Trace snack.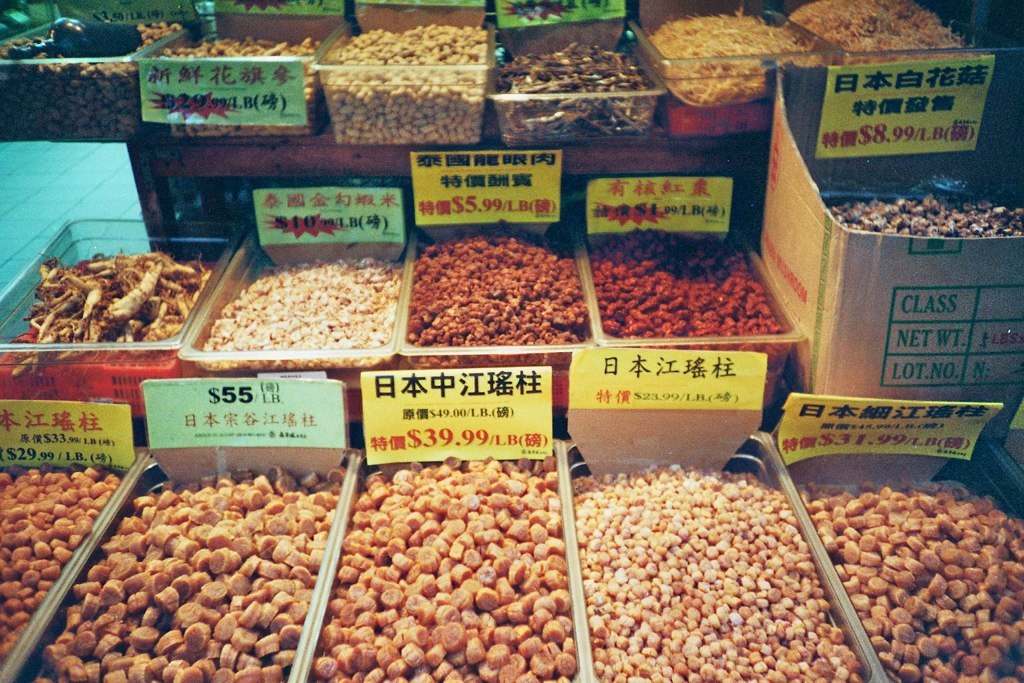
Traced to <region>222, 251, 382, 361</region>.
